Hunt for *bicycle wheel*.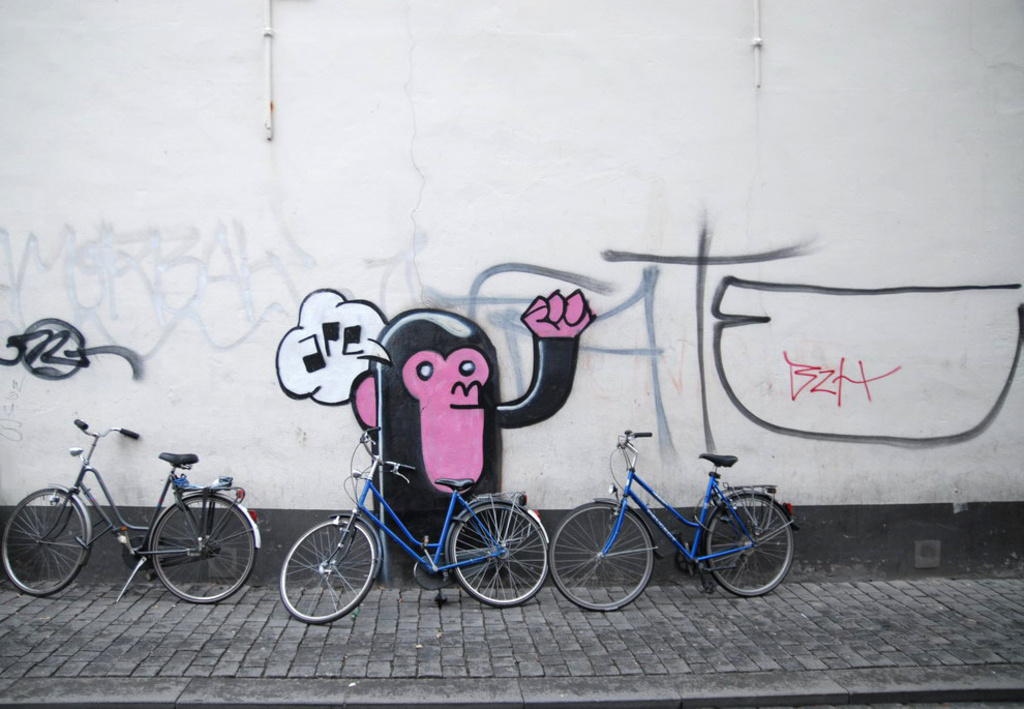
Hunted down at [546, 496, 650, 612].
